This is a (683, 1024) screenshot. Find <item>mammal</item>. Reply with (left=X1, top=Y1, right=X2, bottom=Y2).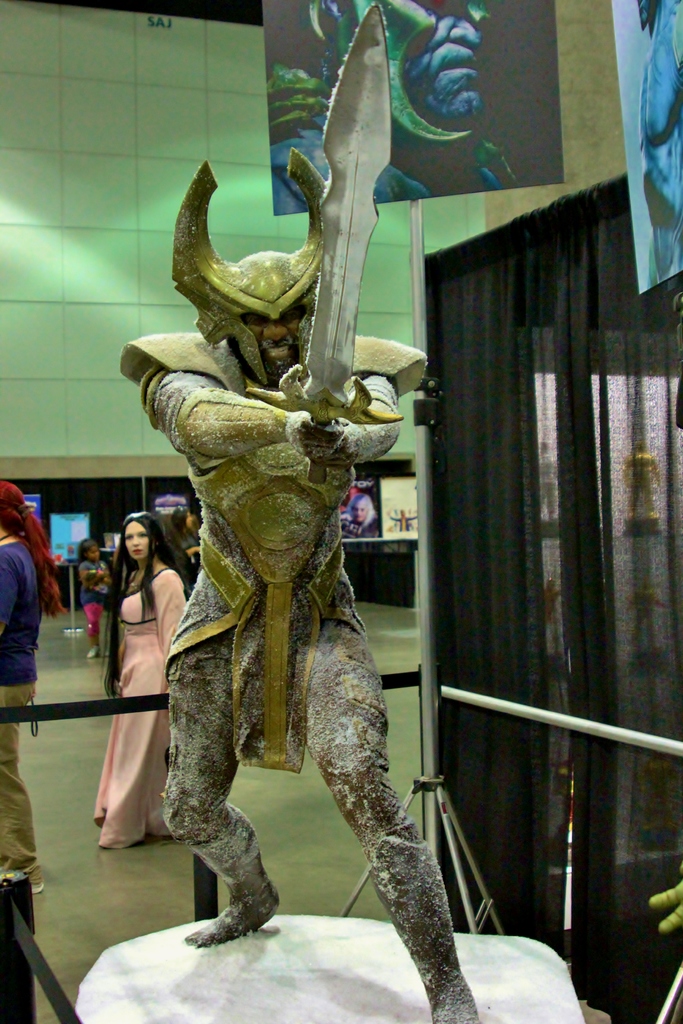
(left=270, top=0, right=518, bottom=211).
